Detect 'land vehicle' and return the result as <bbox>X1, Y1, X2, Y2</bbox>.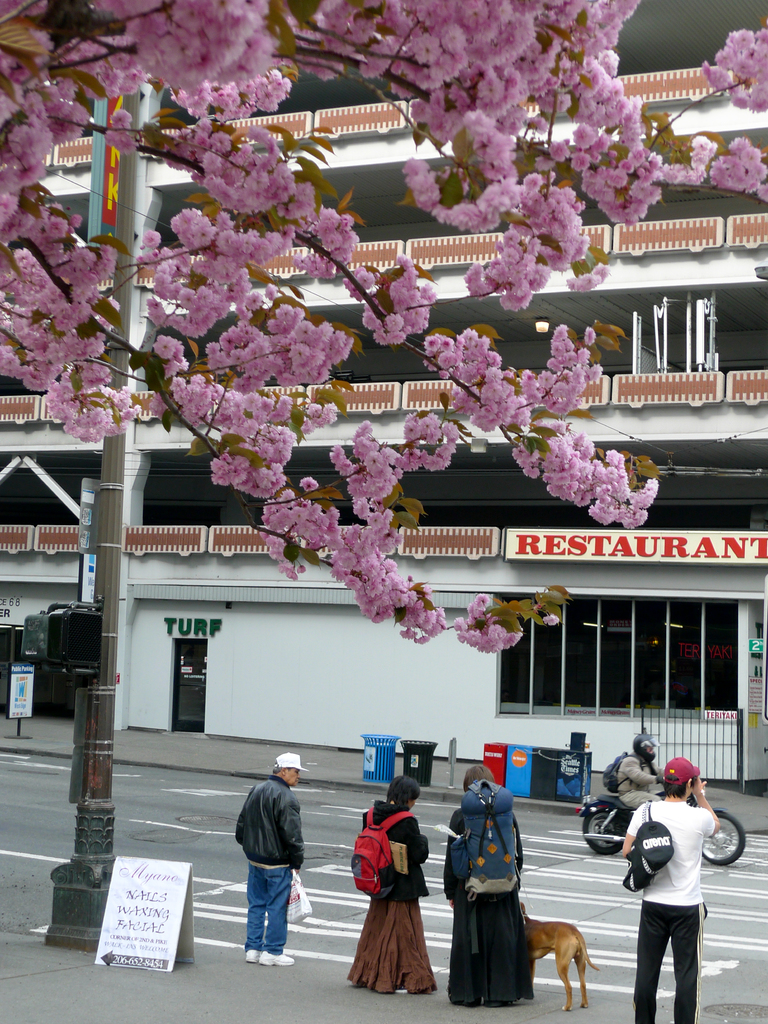
<bbox>582, 785, 746, 853</bbox>.
